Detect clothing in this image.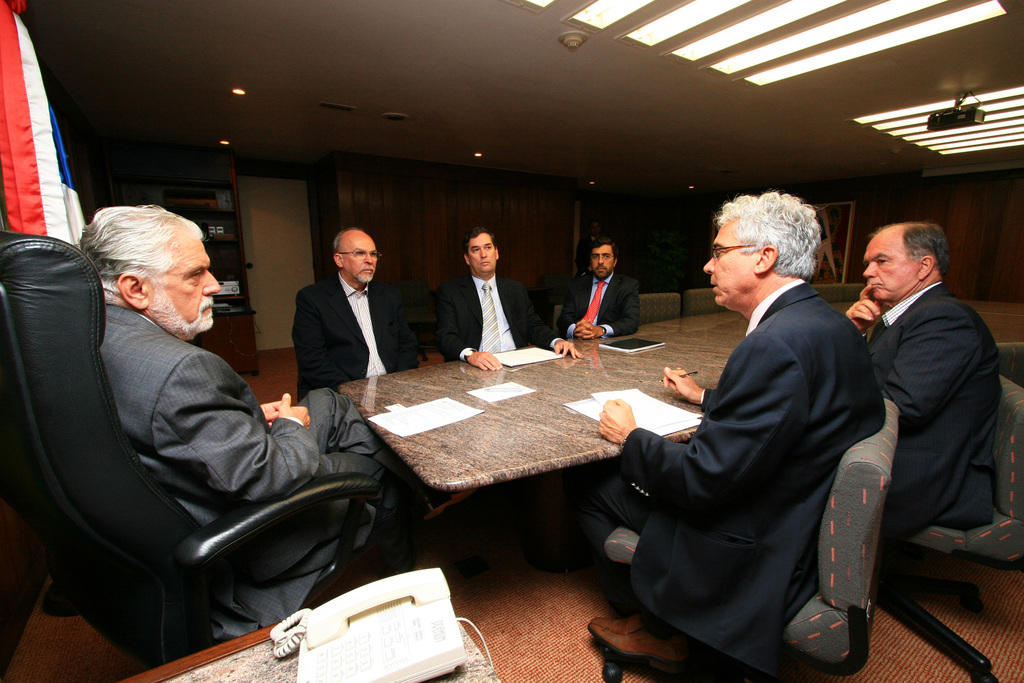
Detection: 434, 268, 563, 363.
